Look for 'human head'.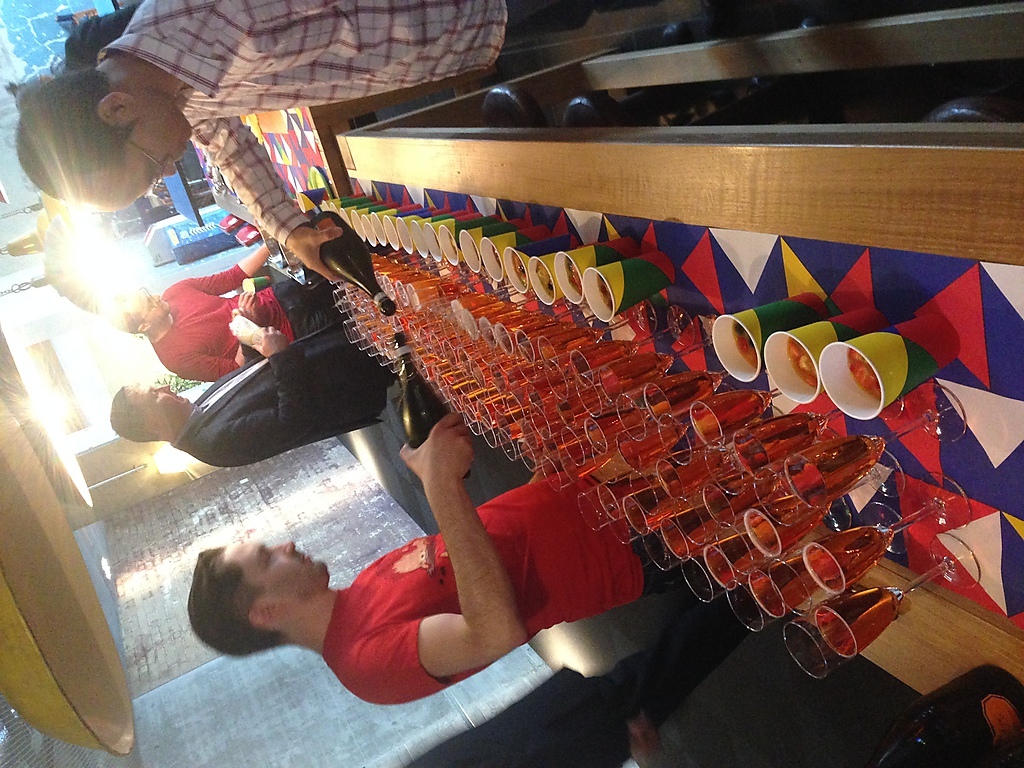
Found: bbox=(176, 545, 338, 658).
